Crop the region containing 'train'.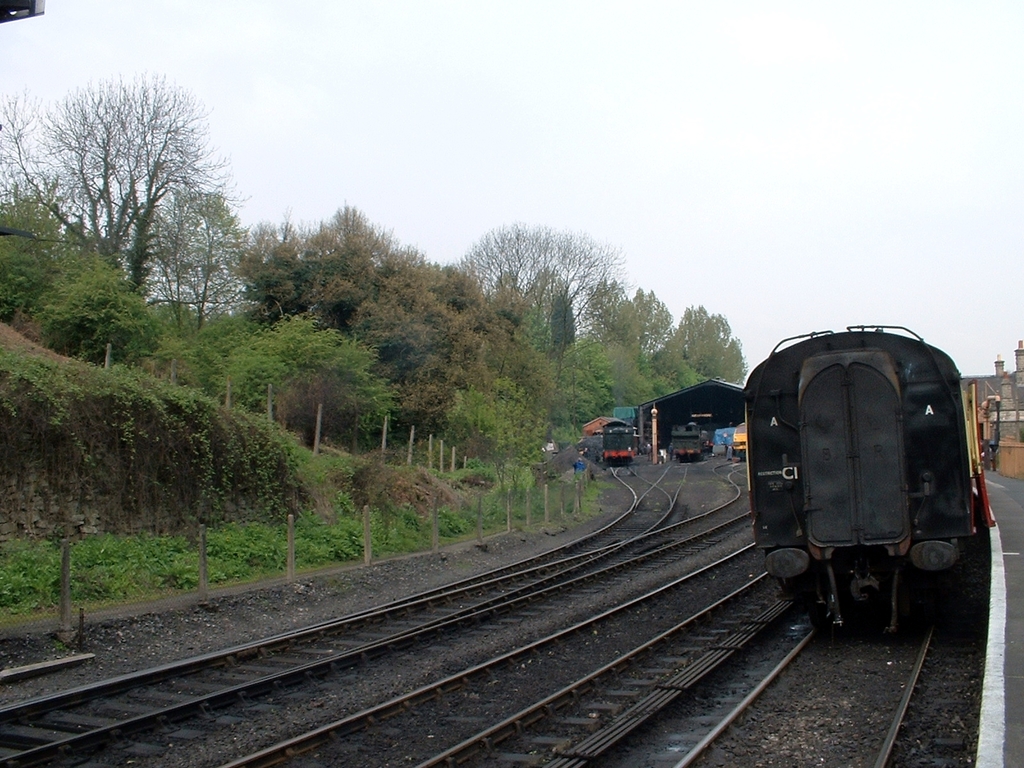
Crop region: 602, 426, 637, 465.
